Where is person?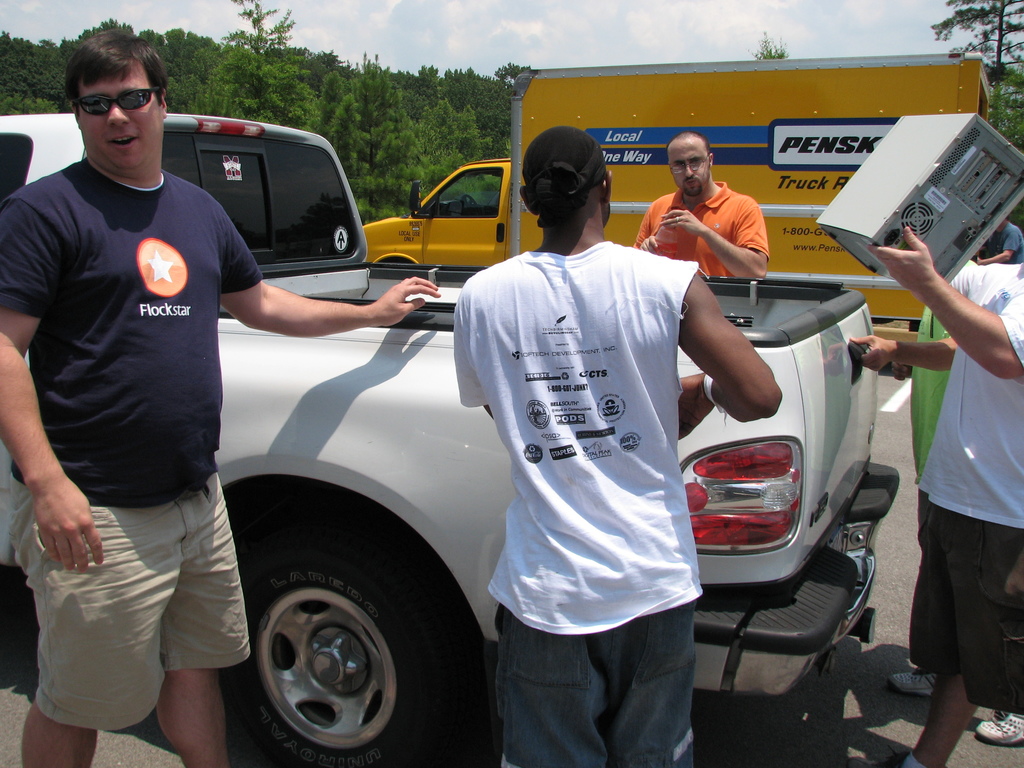
l=974, t=208, r=1023, b=268.
